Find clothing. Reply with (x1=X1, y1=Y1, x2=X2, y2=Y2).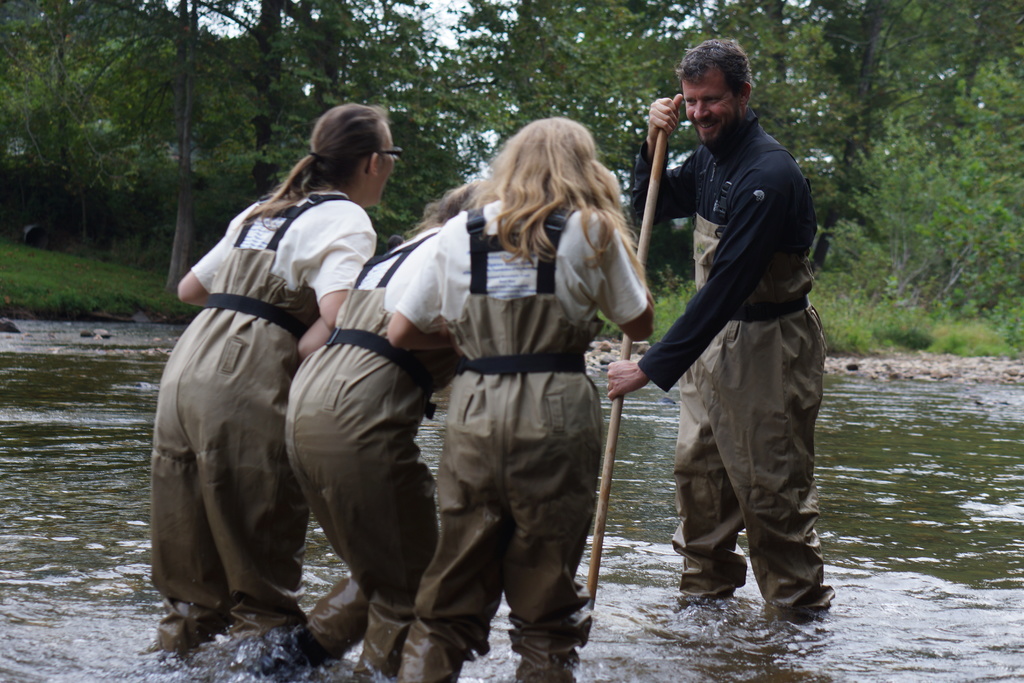
(x1=153, y1=163, x2=357, y2=636).
